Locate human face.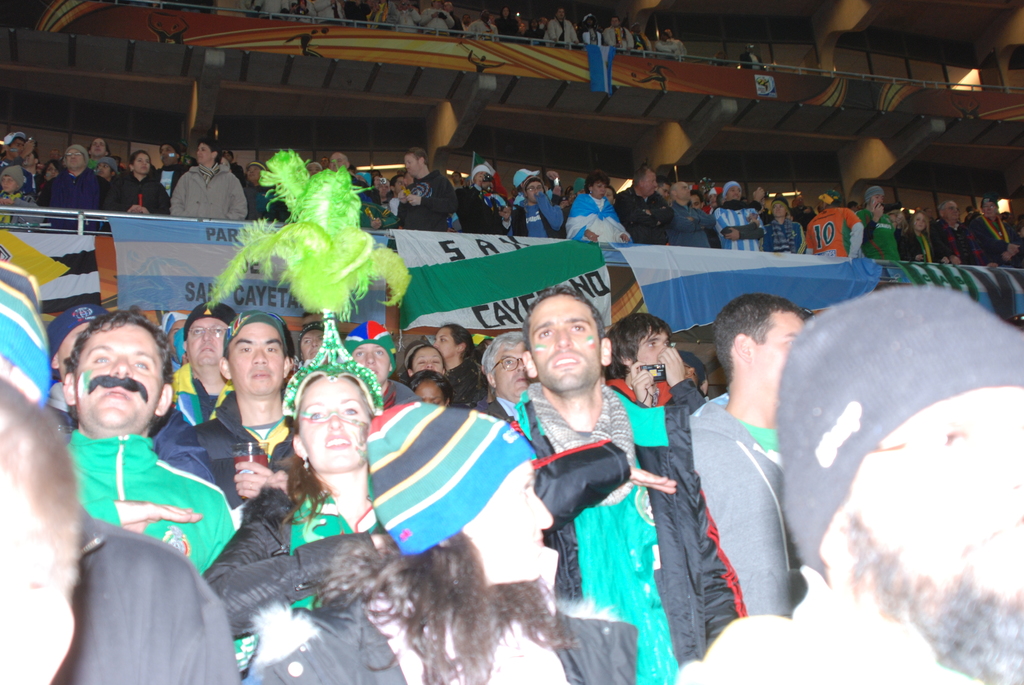
Bounding box: box(493, 343, 526, 395).
